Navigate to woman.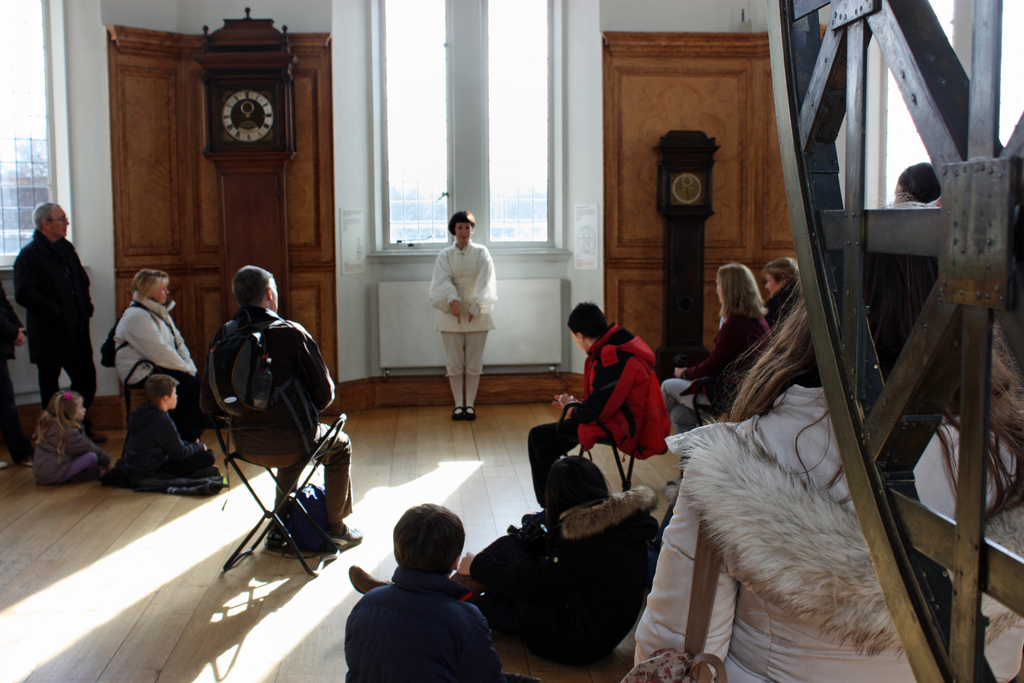
Navigation target: (left=111, top=267, right=204, bottom=429).
